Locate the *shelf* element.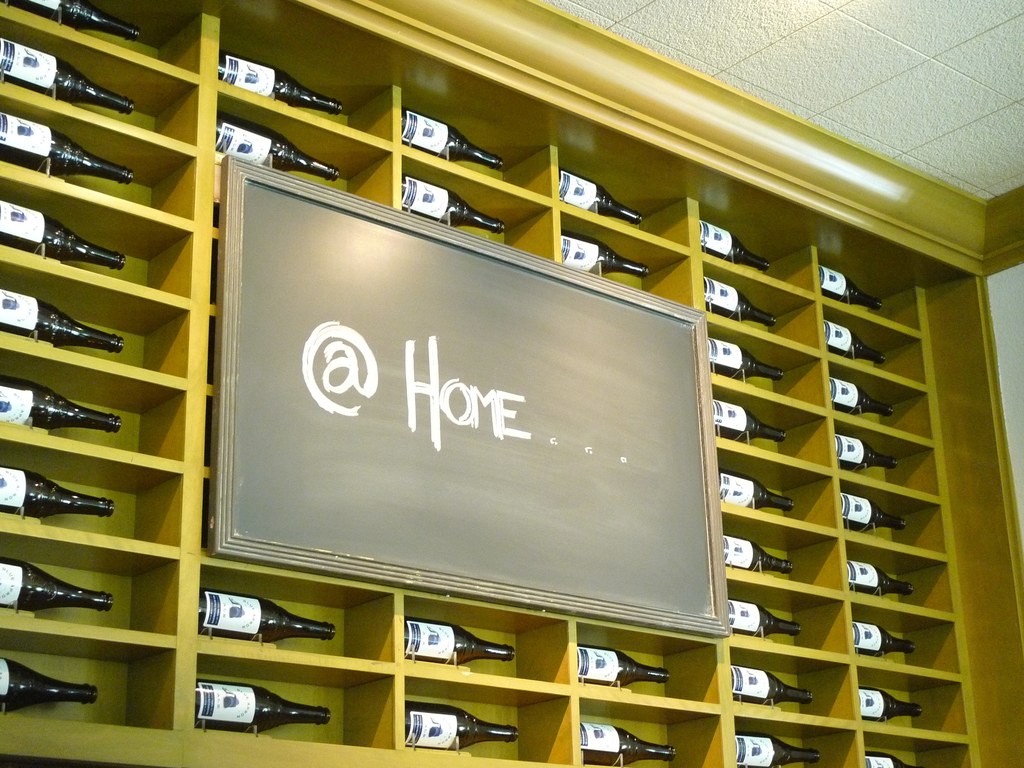
Element bbox: [728,588,842,654].
